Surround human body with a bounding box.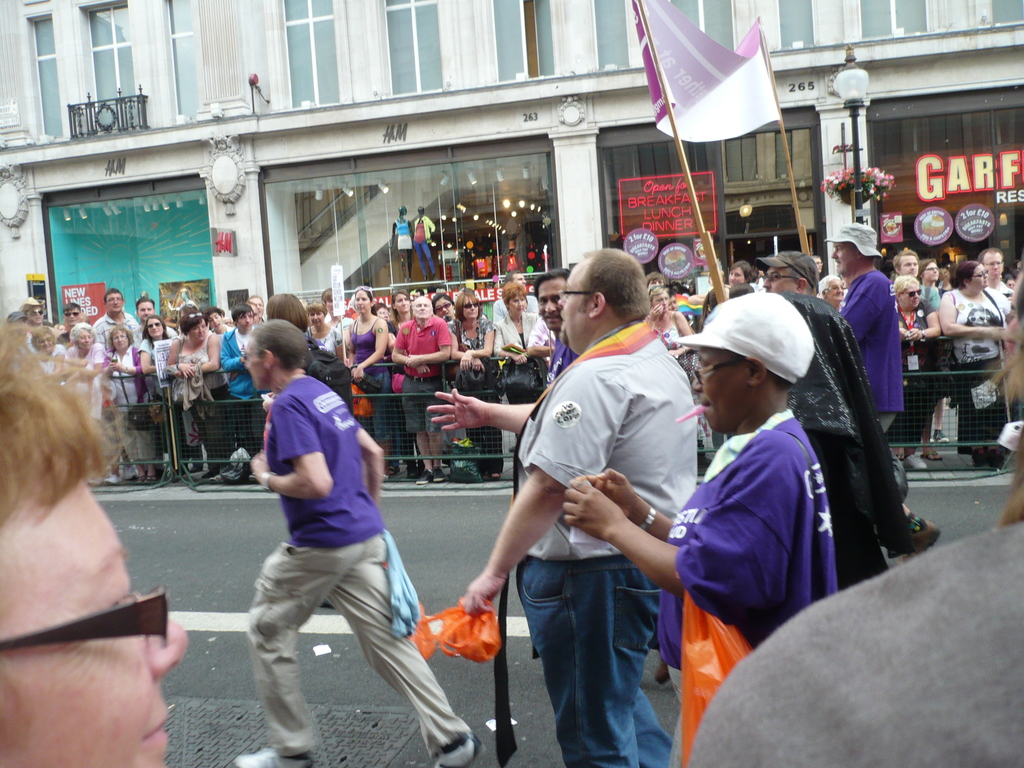
select_region(163, 307, 218, 468).
